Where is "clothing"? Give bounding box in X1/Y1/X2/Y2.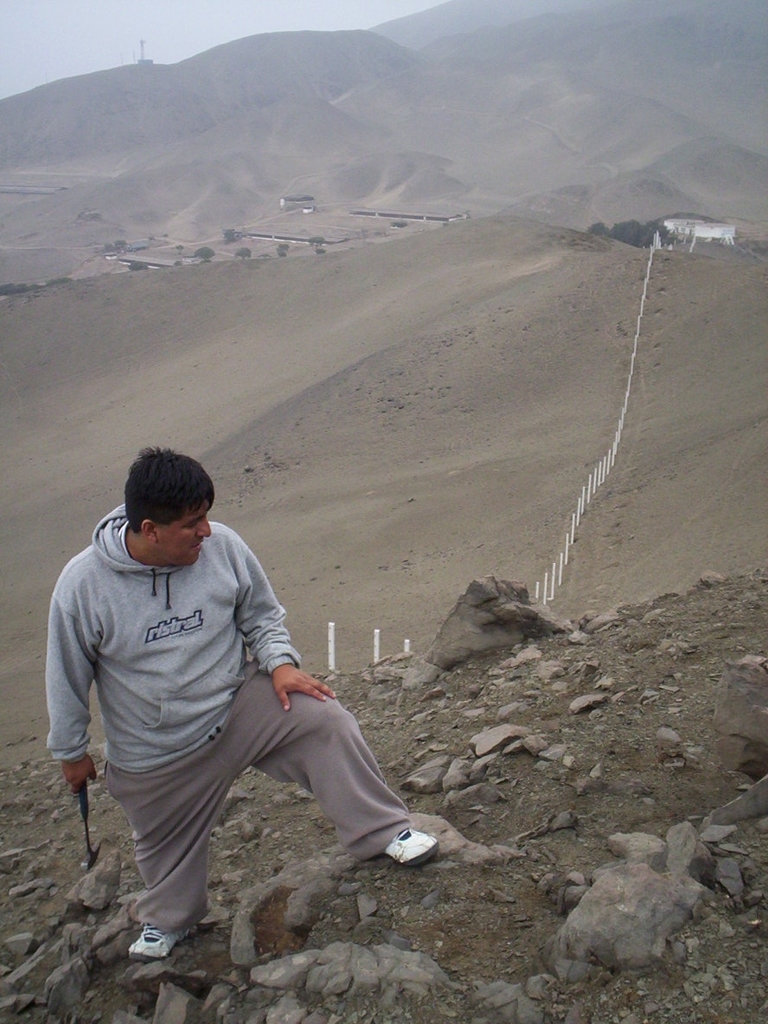
42/465/360/904.
